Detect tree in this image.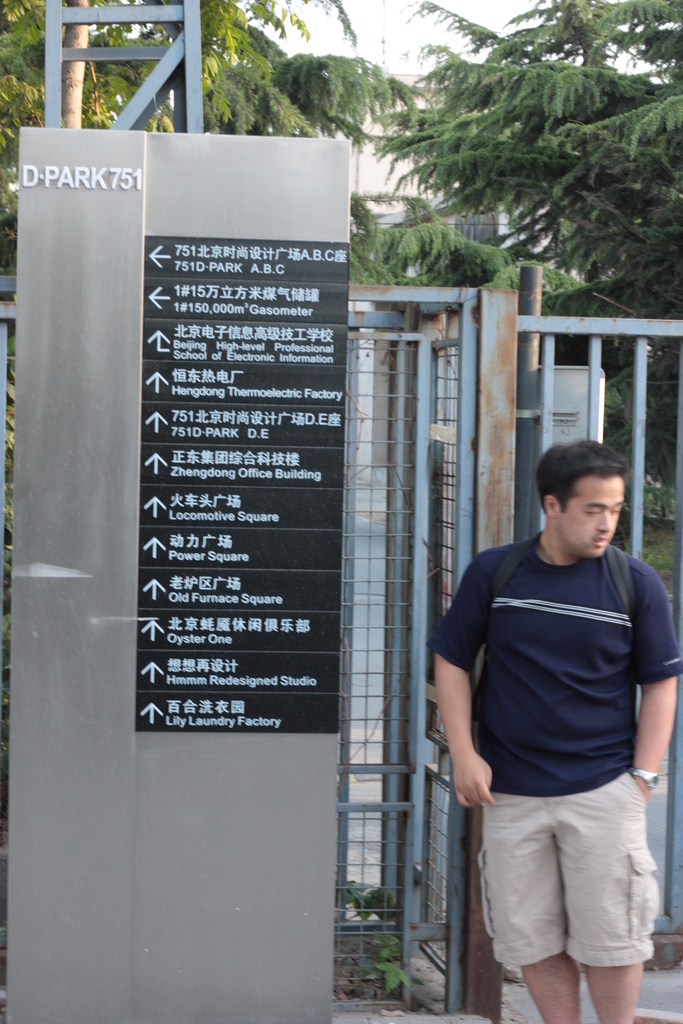
Detection: region(379, 0, 680, 529).
